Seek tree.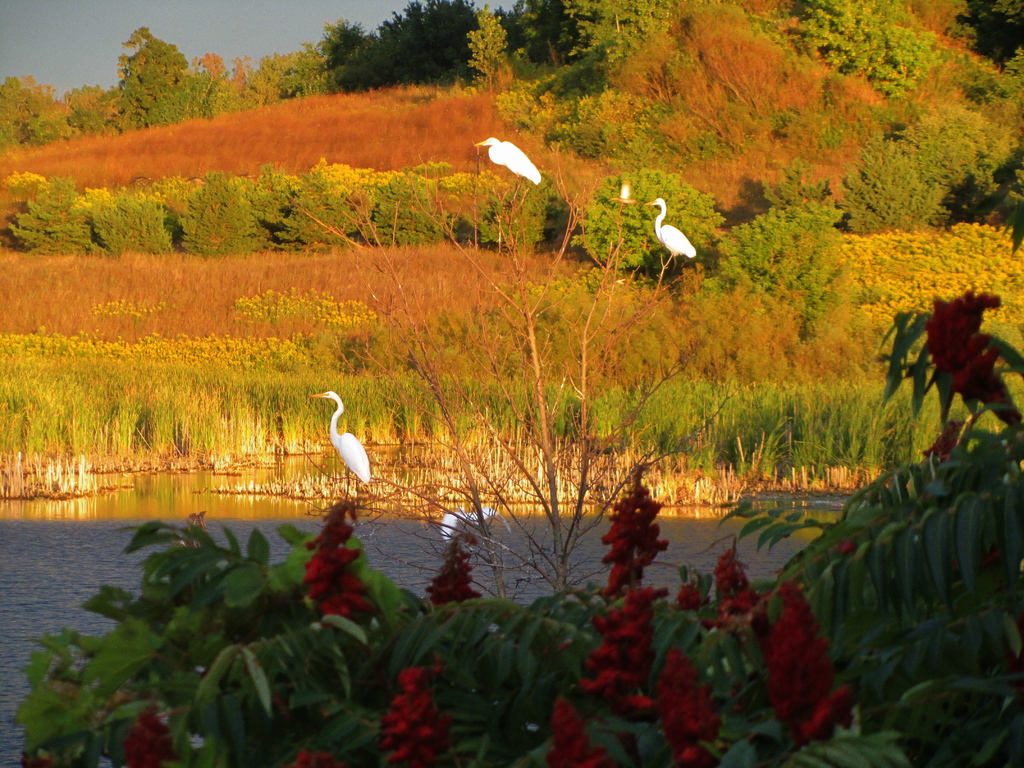
<bbox>468, 6, 506, 73</bbox>.
